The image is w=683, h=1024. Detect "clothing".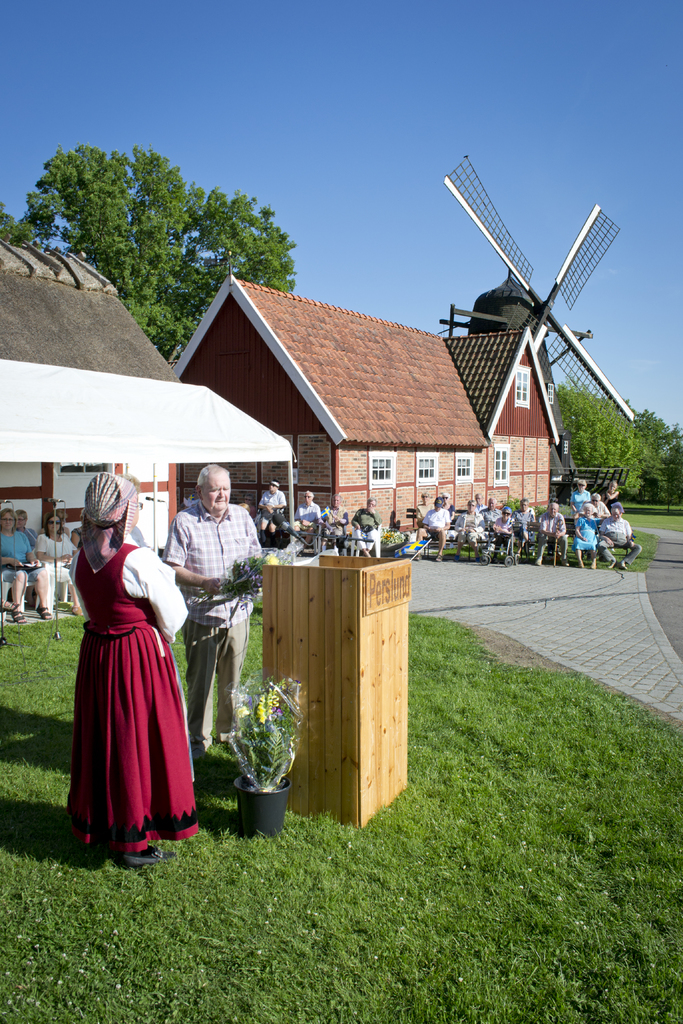
Detection: 413/504/430/524.
